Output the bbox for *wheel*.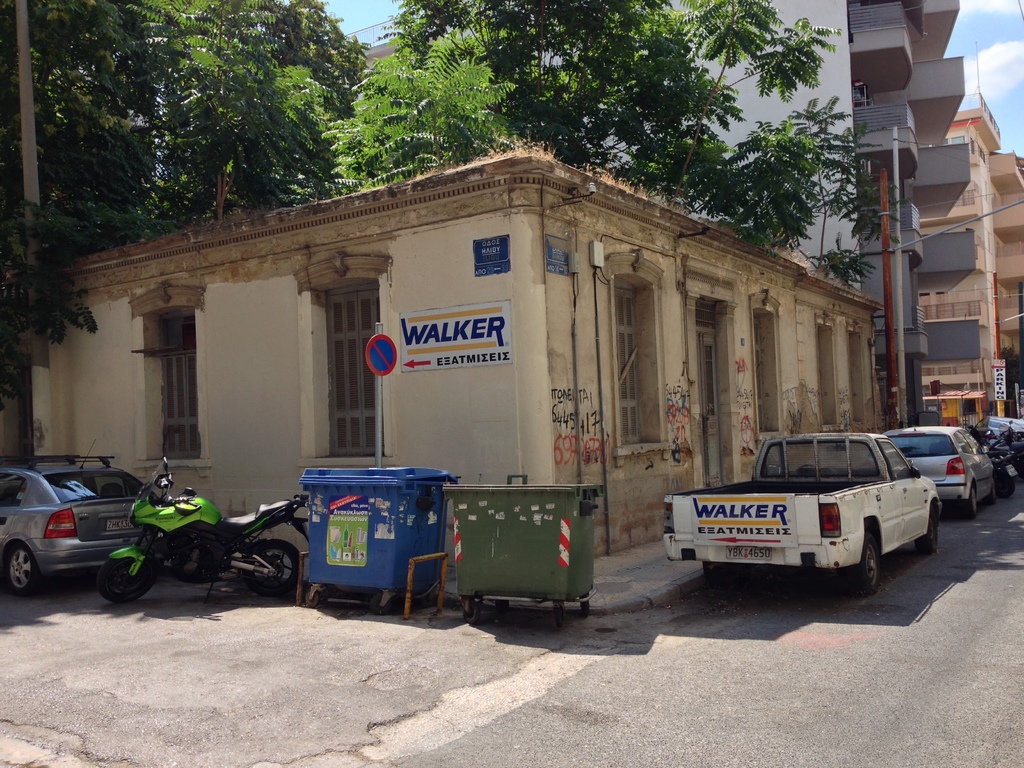
461,604,478,623.
